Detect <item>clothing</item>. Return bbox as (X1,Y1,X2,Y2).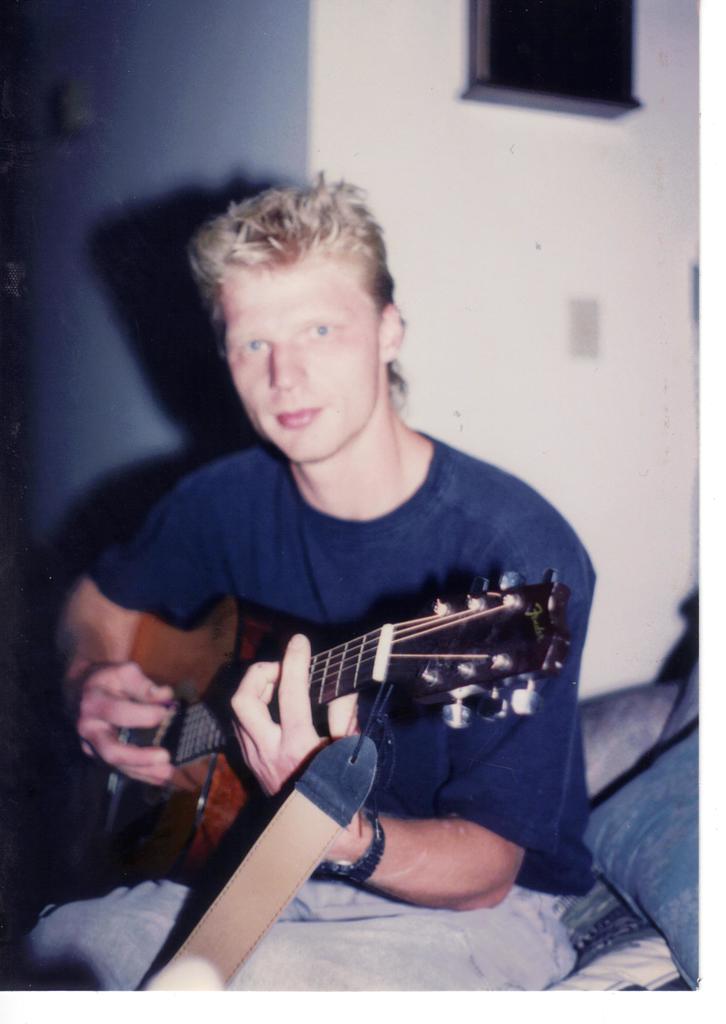
(13,424,595,1023).
